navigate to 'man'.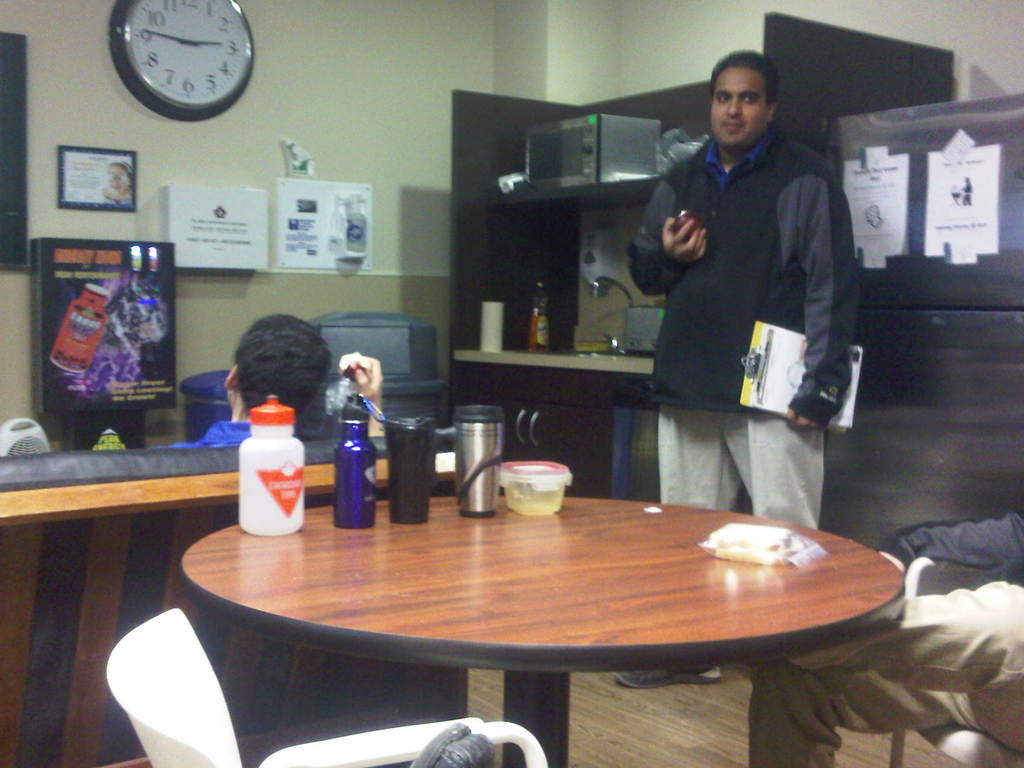
Navigation target: <bbox>630, 45, 877, 516</bbox>.
